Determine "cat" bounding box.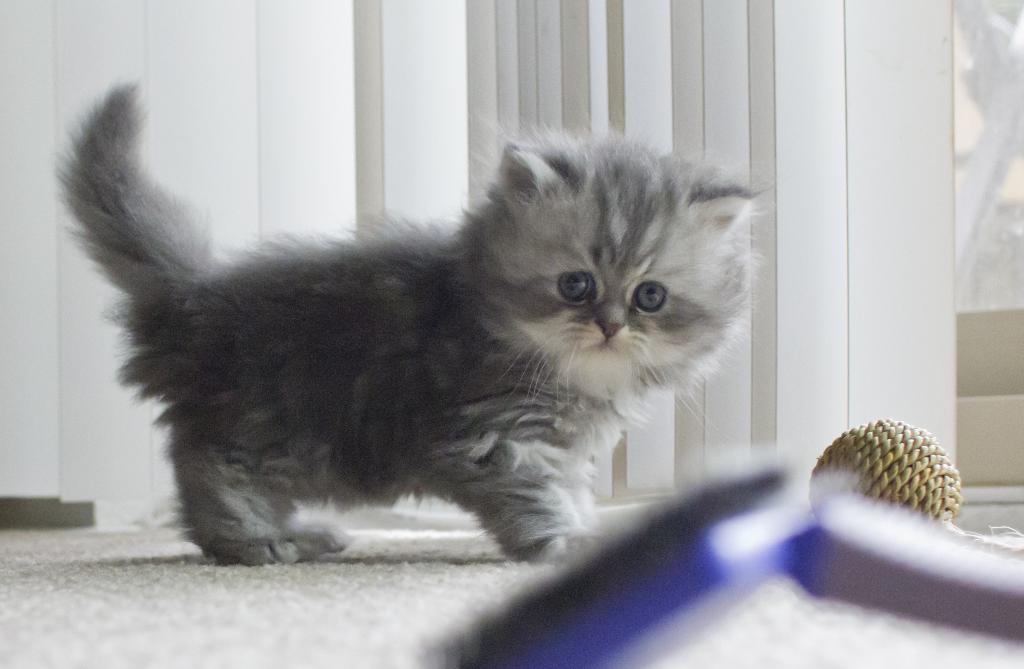
Determined: 61 78 781 563.
